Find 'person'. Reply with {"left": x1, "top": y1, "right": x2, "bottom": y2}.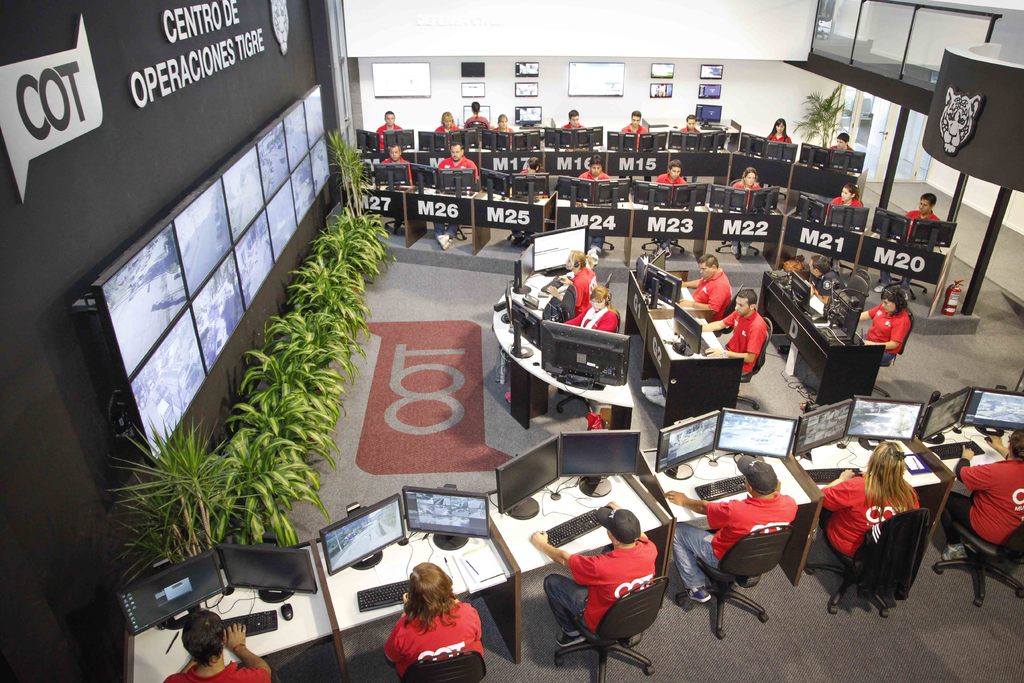
{"left": 729, "top": 164, "right": 756, "bottom": 210}.
